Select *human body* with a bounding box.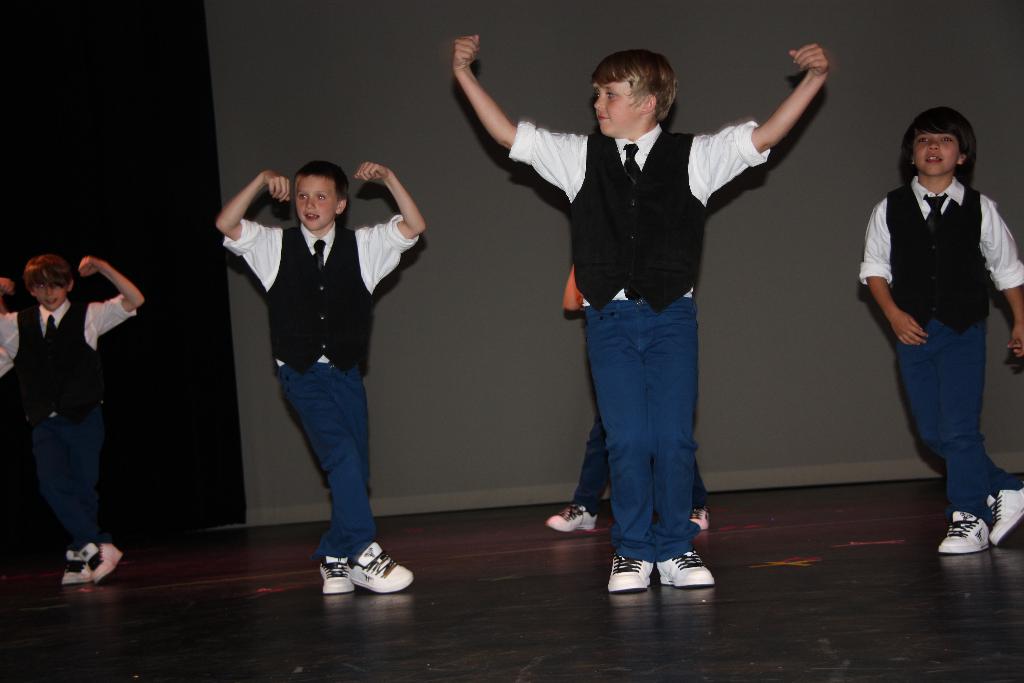
{"left": 0, "top": 244, "right": 147, "bottom": 591}.
